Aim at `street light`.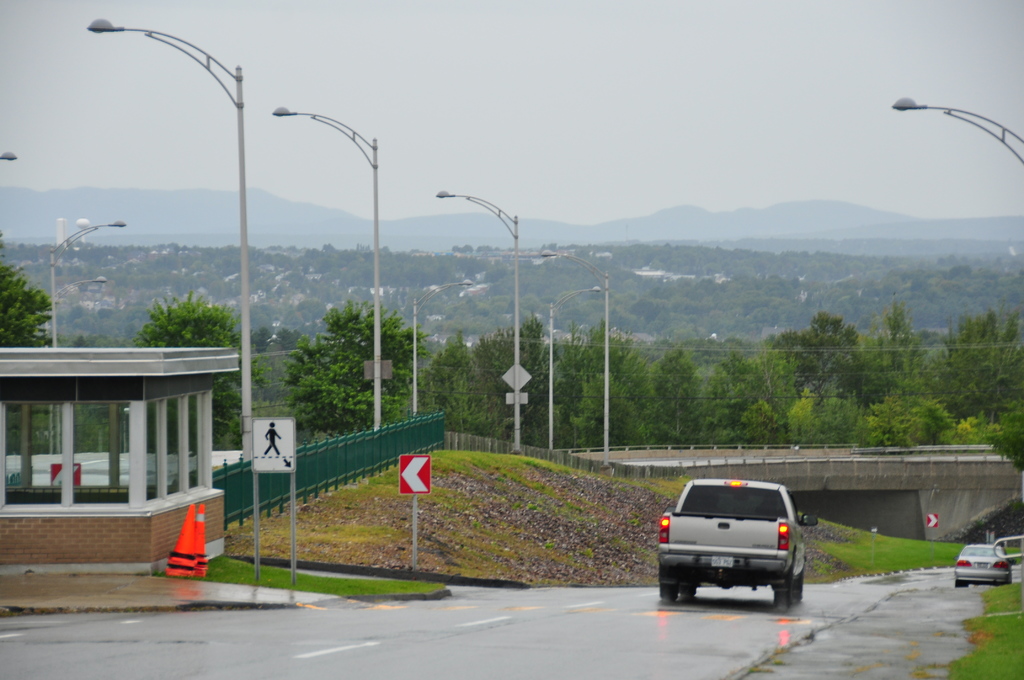
Aimed at 437/186/518/459.
